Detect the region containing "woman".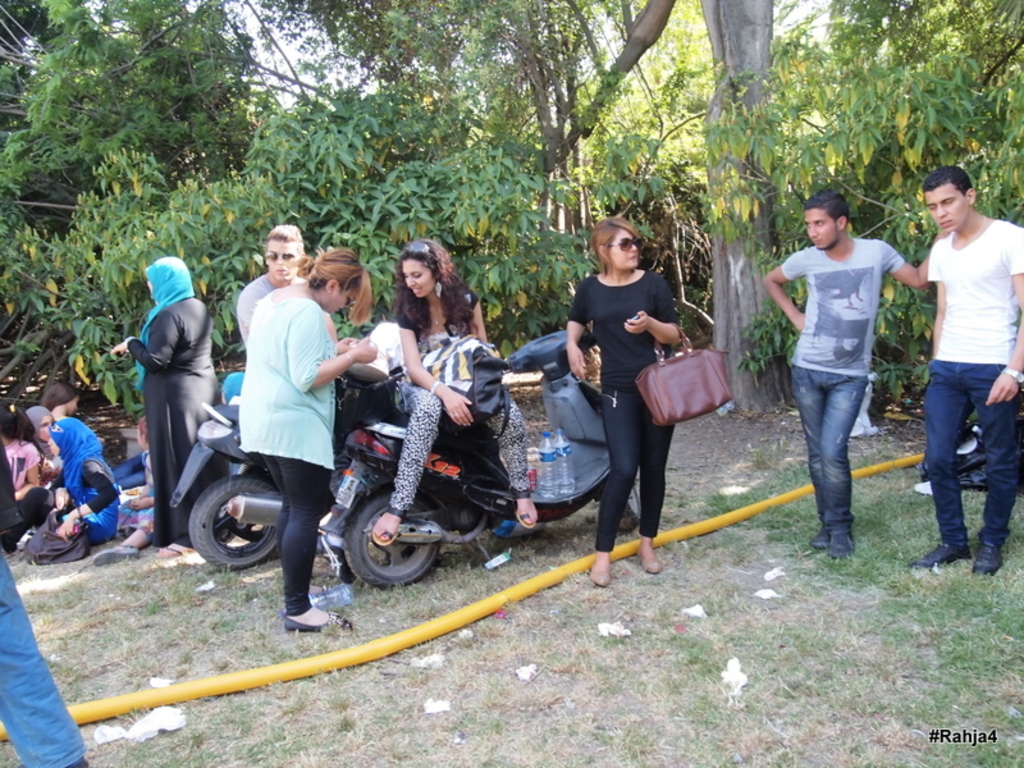
369,238,539,548.
